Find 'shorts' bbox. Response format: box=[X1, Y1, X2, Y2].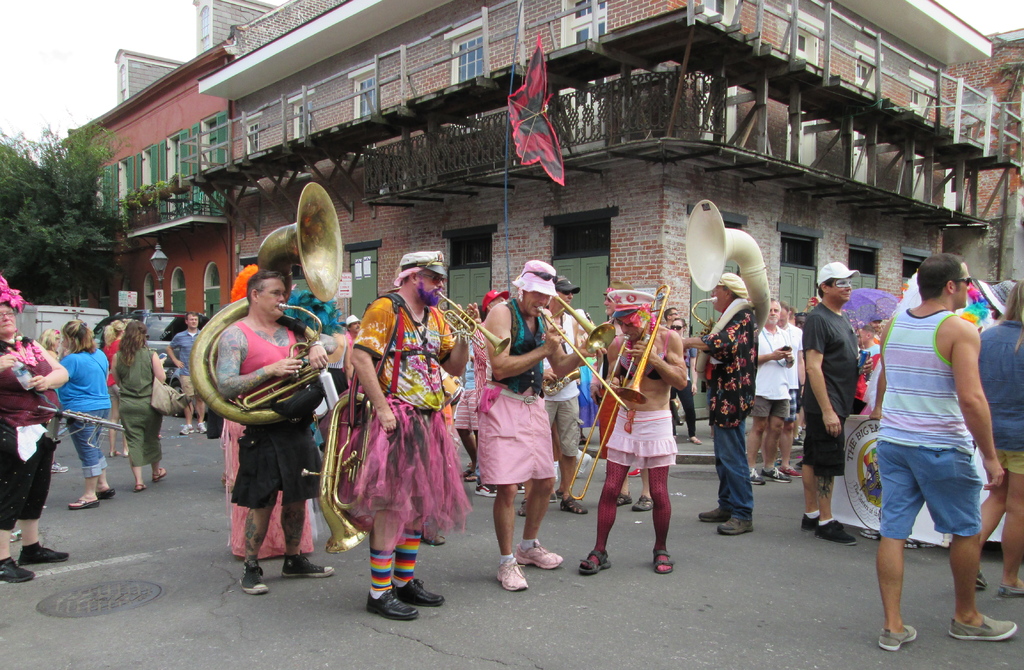
box=[483, 398, 555, 482].
